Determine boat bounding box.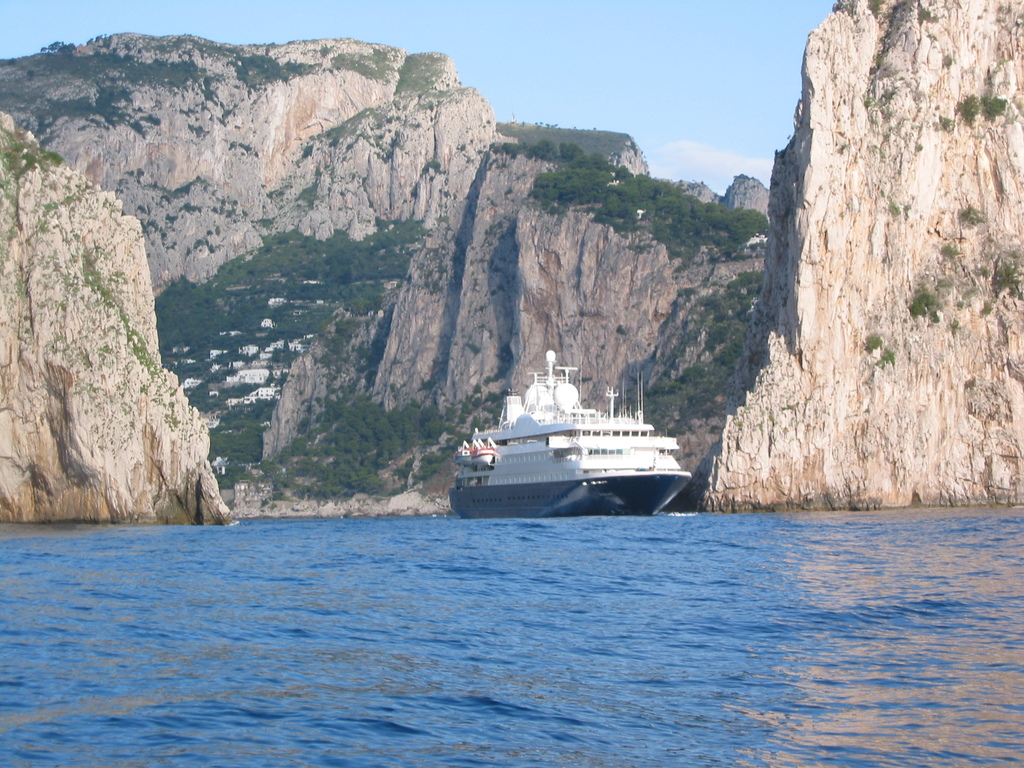
Determined: bbox=[440, 389, 728, 523].
